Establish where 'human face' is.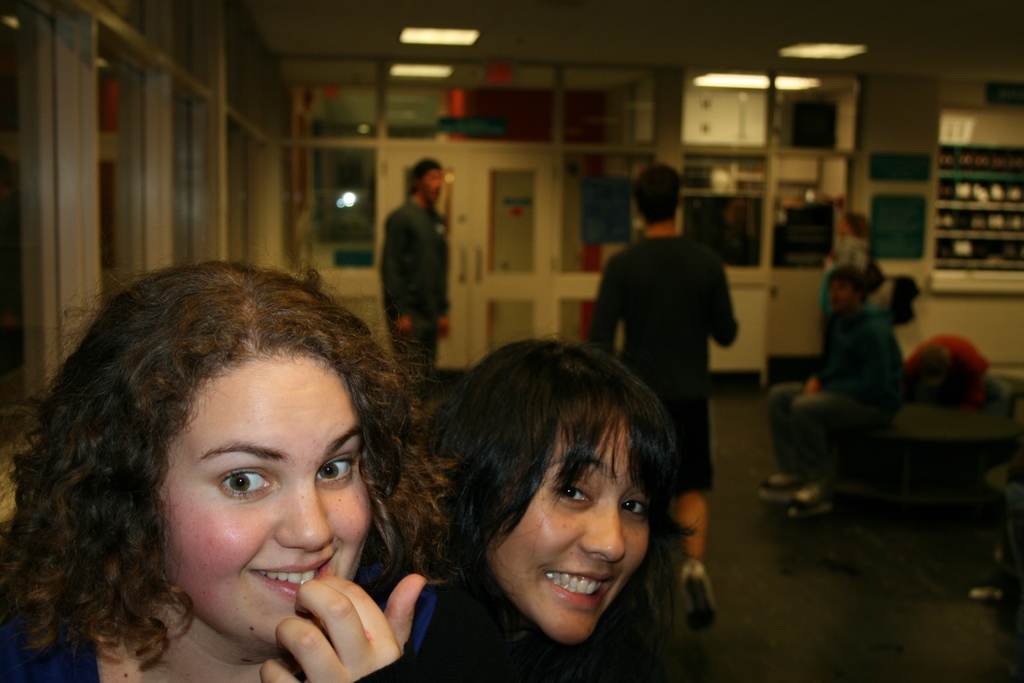
Established at locate(166, 388, 370, 648).
